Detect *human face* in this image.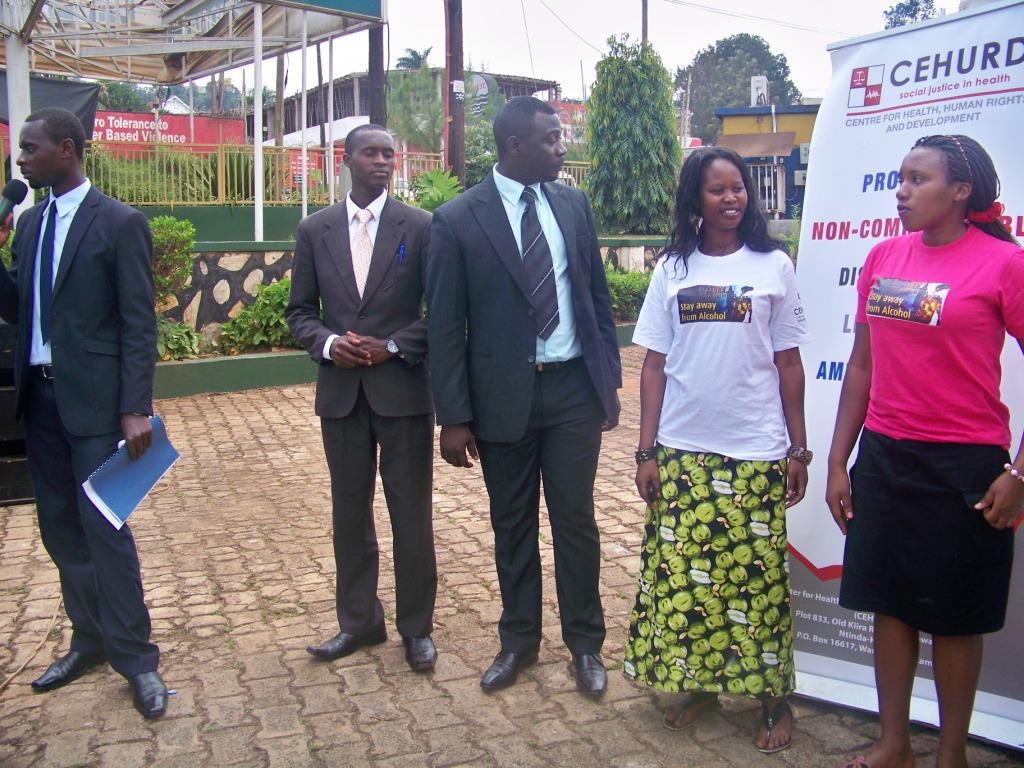
Detection: Rect(16, 117, 58, 189).
